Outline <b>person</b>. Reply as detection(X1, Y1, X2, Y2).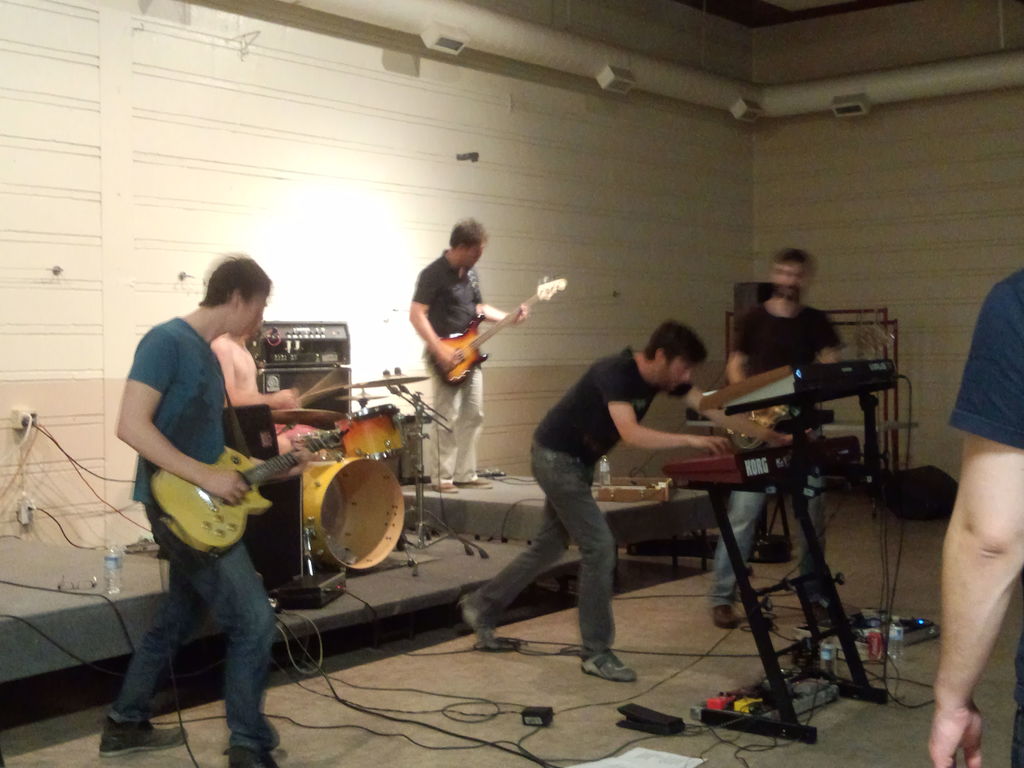
detection(206, 318, 328, 457).
